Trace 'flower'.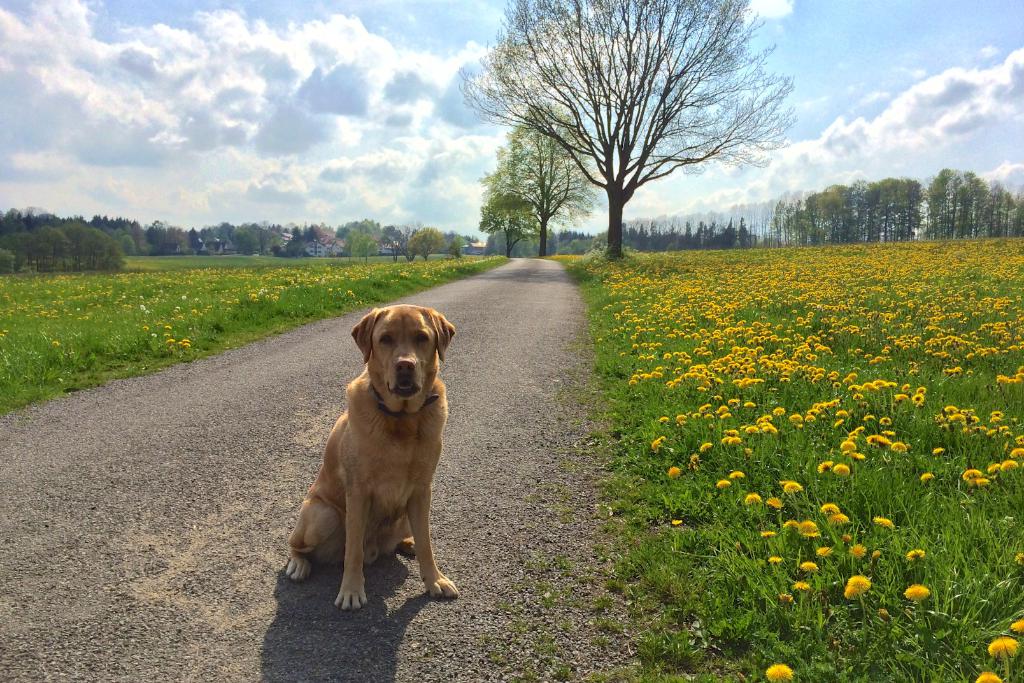
Traced to 986, 632, 1021, 659.
